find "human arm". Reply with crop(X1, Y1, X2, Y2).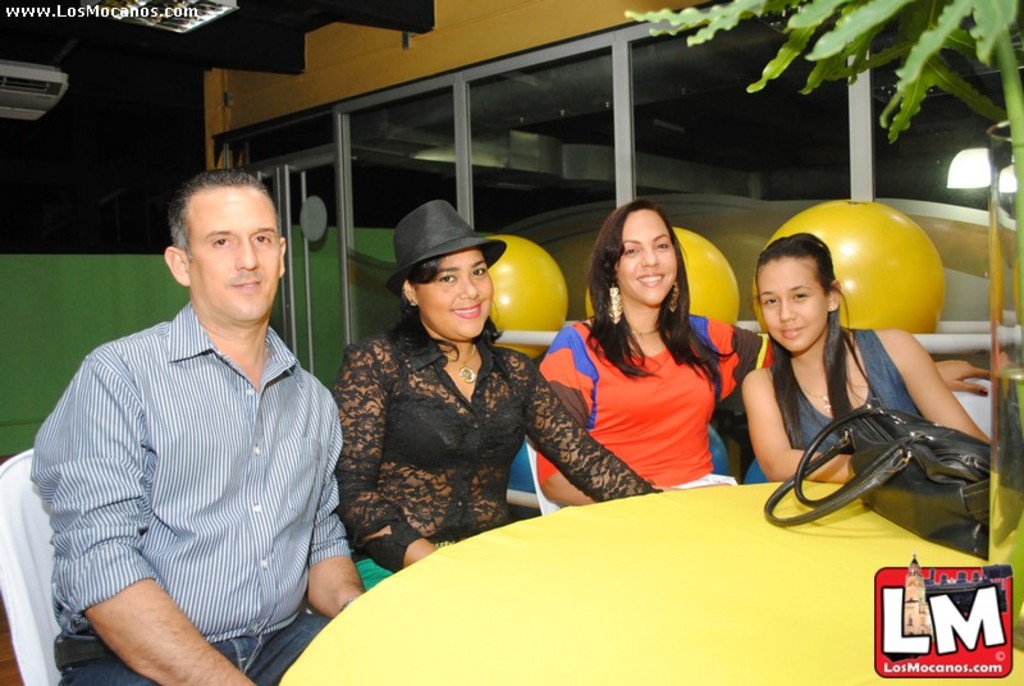
crop(517, 353, 666, 508).
